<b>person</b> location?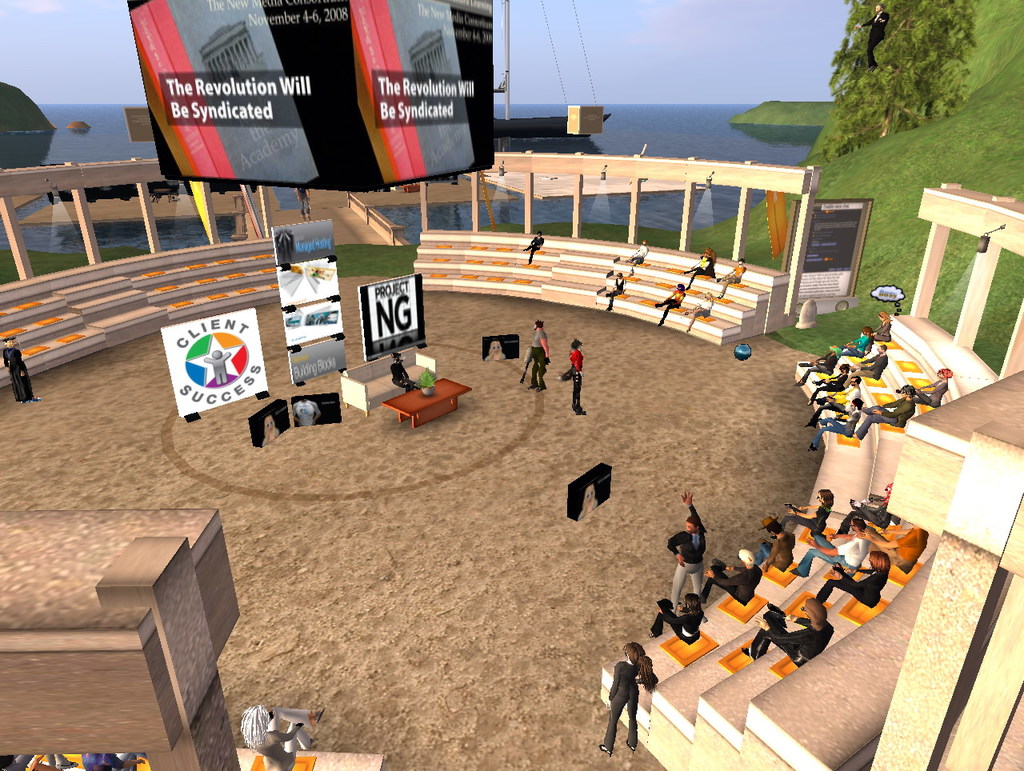
box(607, 640, 654, 764)
